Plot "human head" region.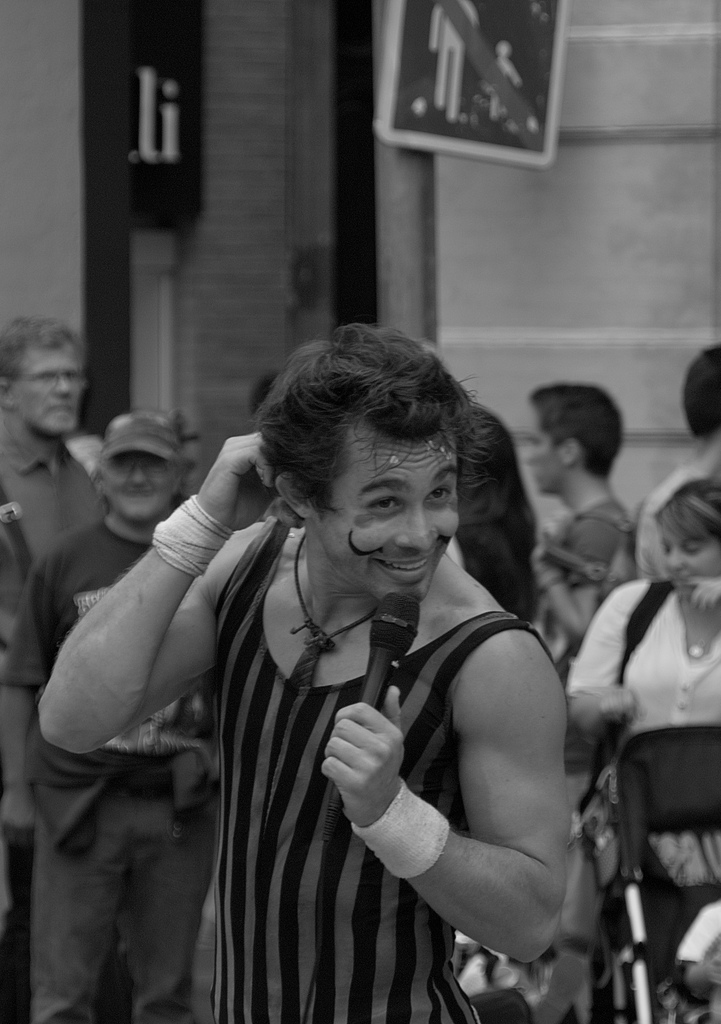
Plotted at <region>664, 480, 720, 602</region>.
